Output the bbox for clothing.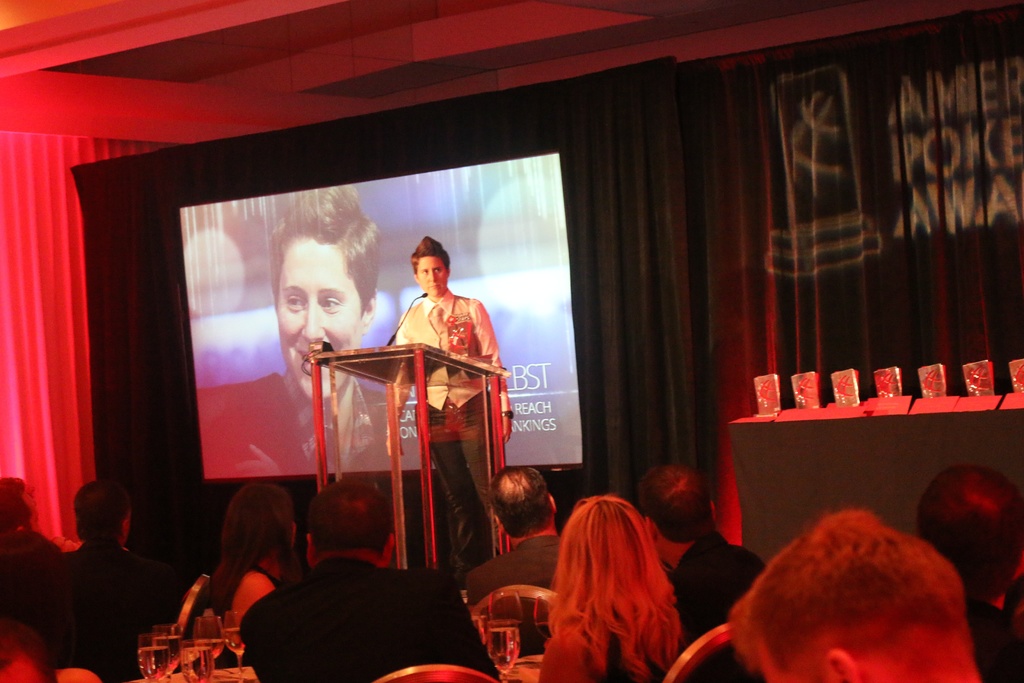
[x1=388, y1=289, x2=511, y2=572].
